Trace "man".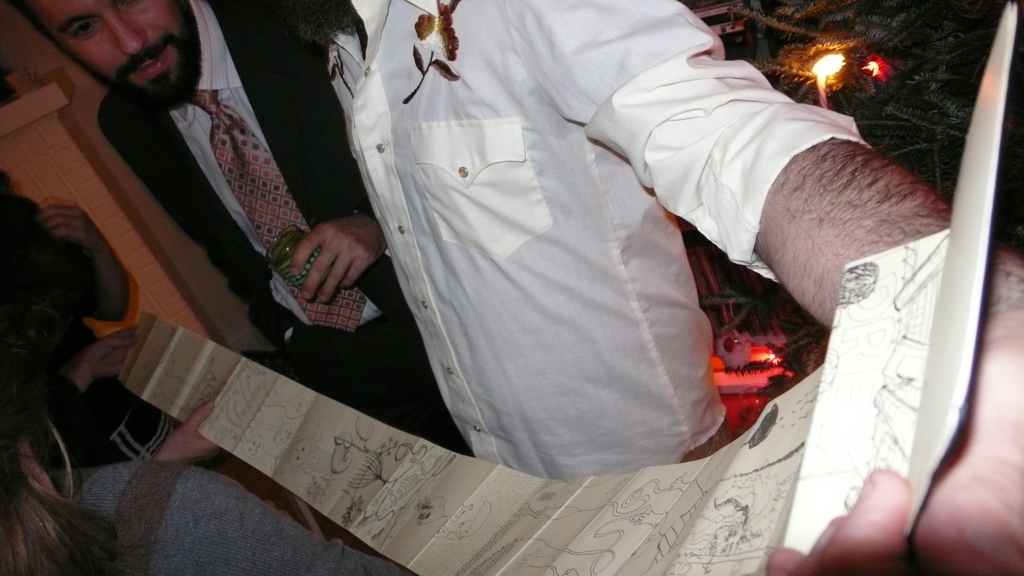
Traced to {"x1": 4, "y1": 0, "x2": 474, "y2": 454}.
